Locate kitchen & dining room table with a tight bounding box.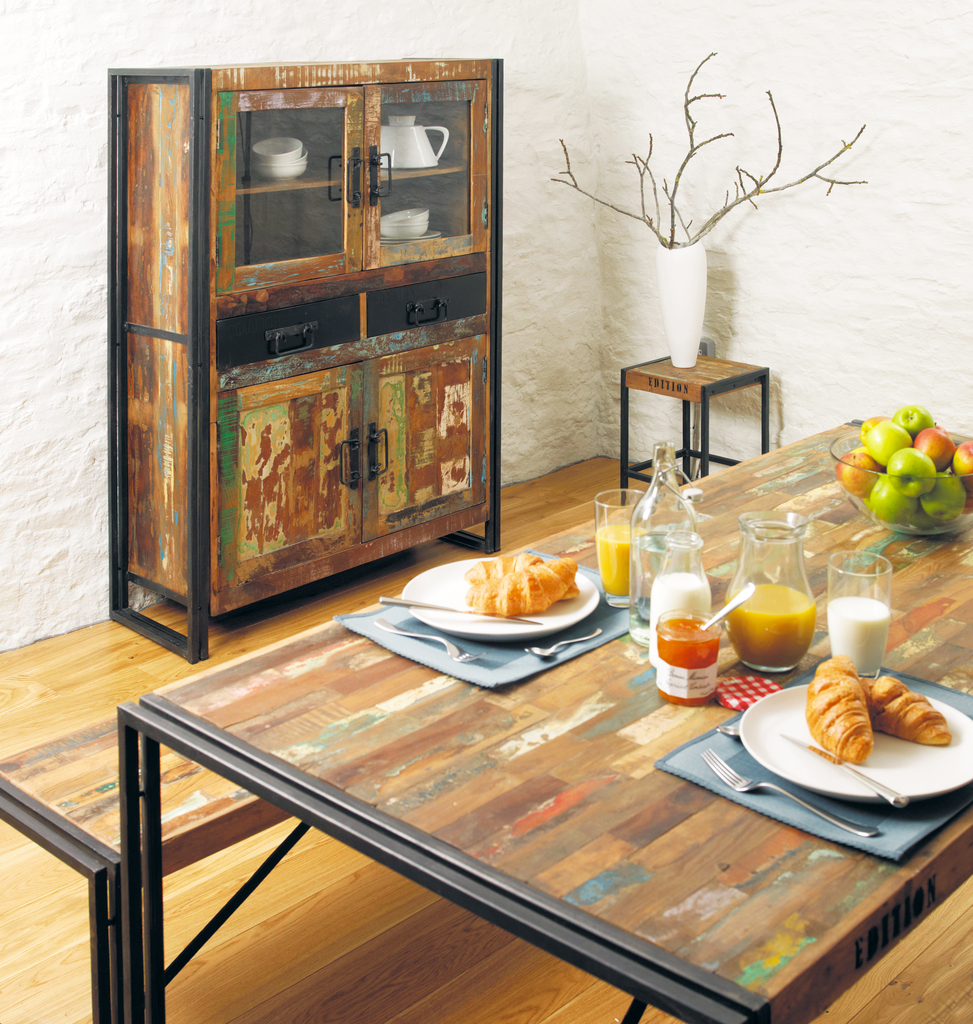
bbox=(28, 292, 972, 1009).
